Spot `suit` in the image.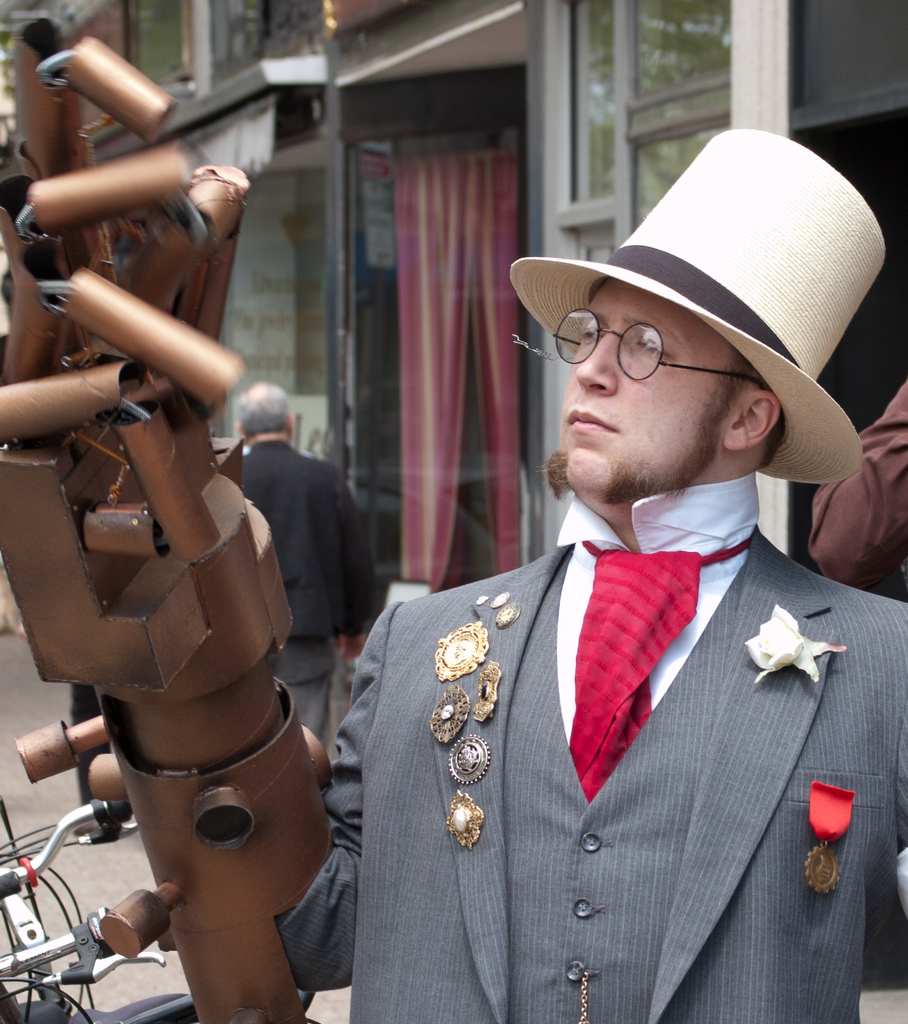
`suit` found at l=313, t=407, r=893, b=980.
